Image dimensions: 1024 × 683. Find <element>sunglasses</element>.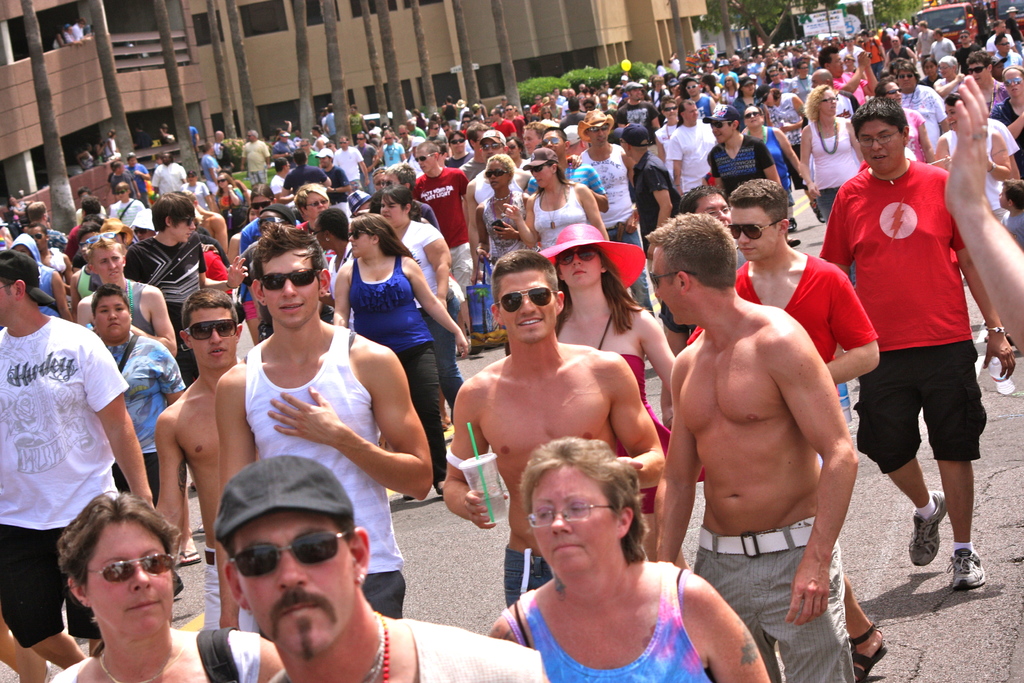
(left=305, top=200, right=327, bottom=206).
